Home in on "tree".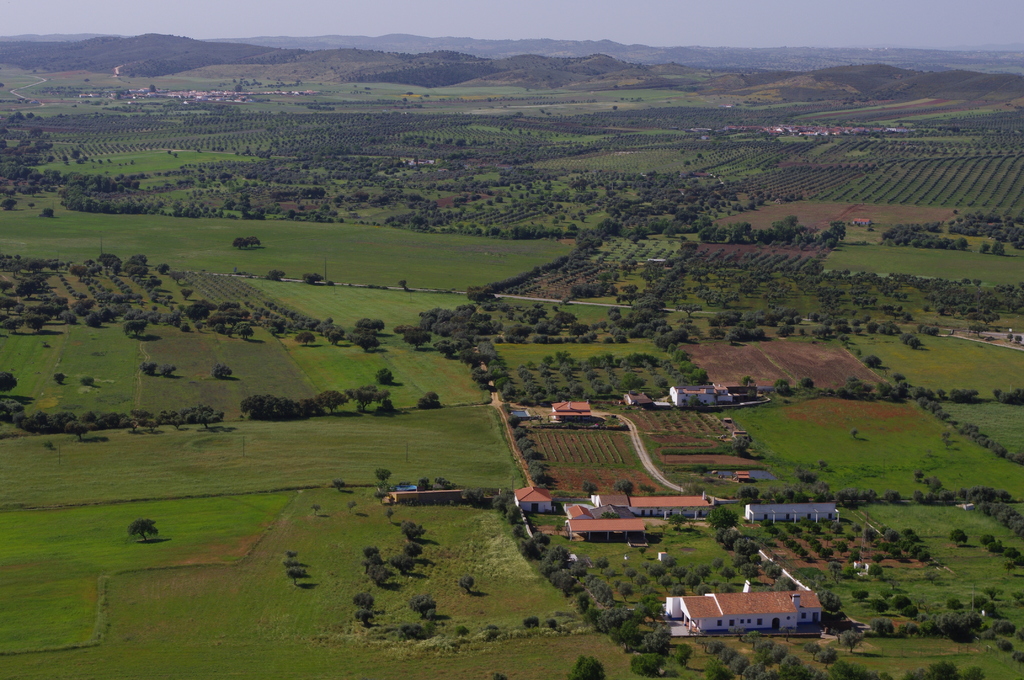
Homed in at locate(247, 235, 261, 254).
